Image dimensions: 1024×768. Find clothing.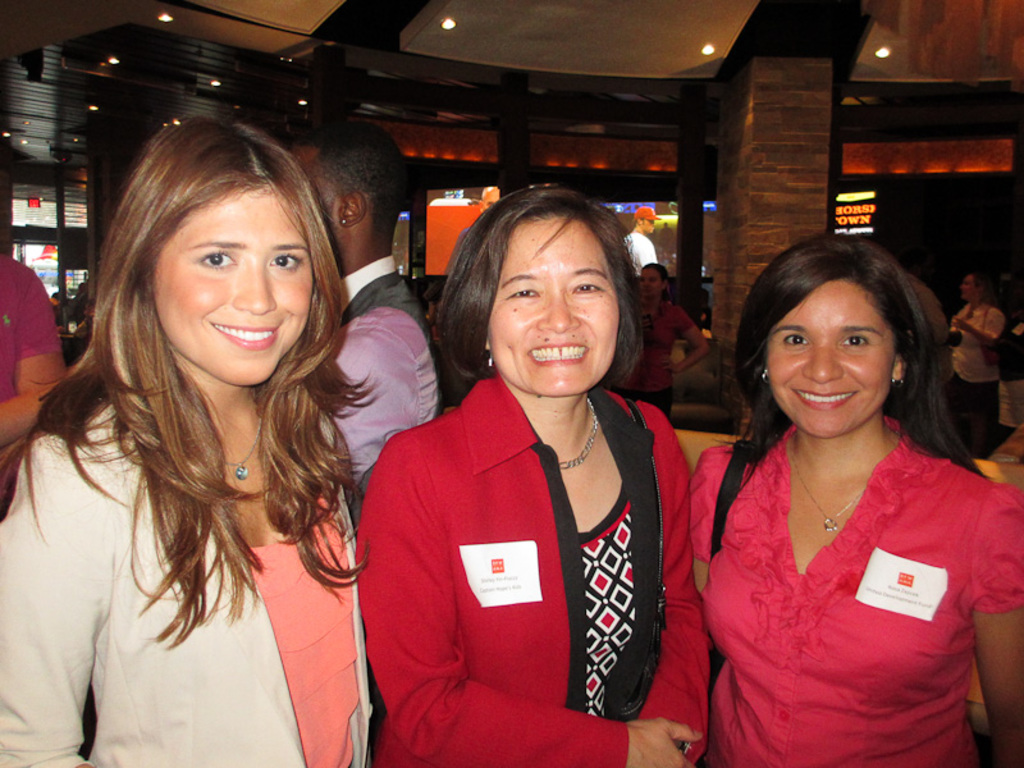
region(689, 421, 1023, 767).
